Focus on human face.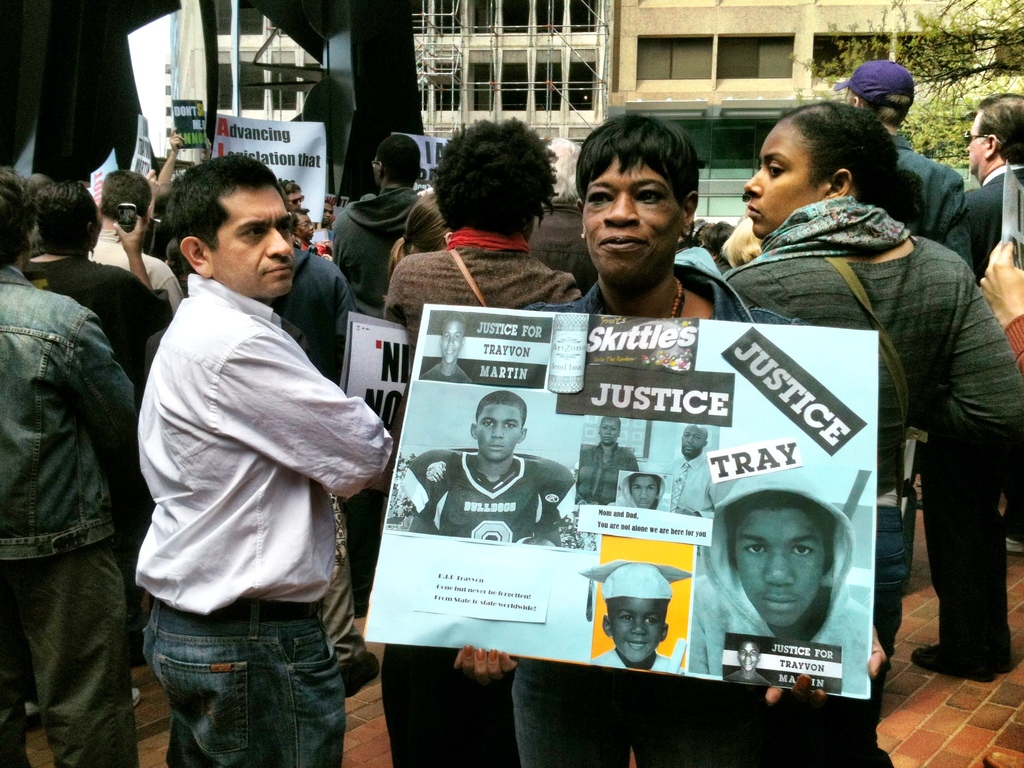
Focused at {"x1": 213, "y1": 183, "x2": 292, "y2": 291}.
